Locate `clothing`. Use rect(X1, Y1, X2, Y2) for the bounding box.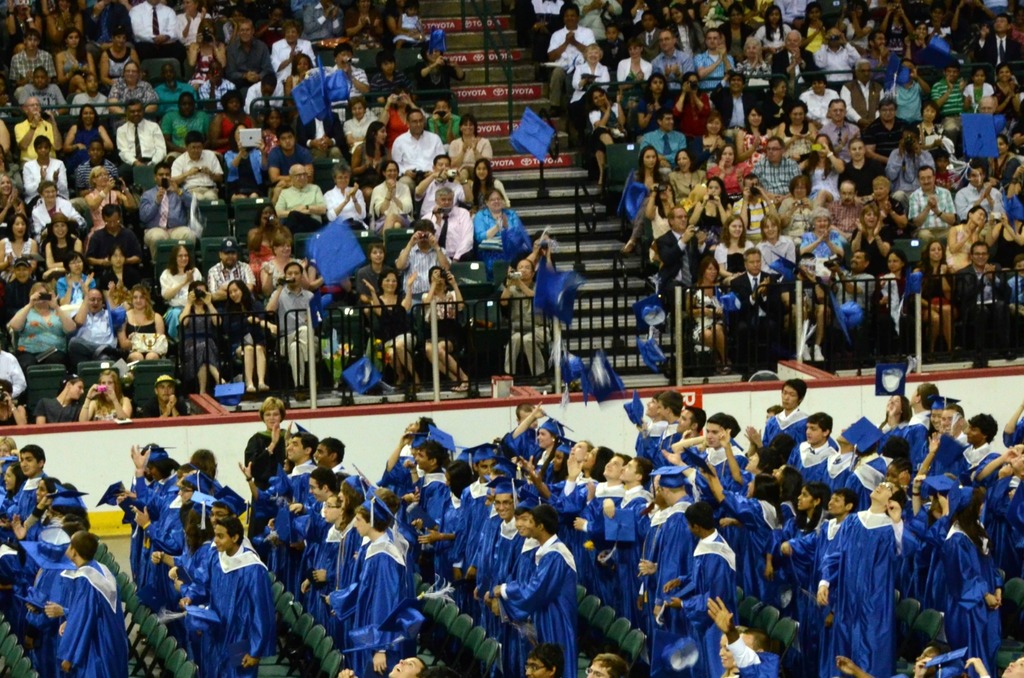
rect(689, 530, 732, 659).
